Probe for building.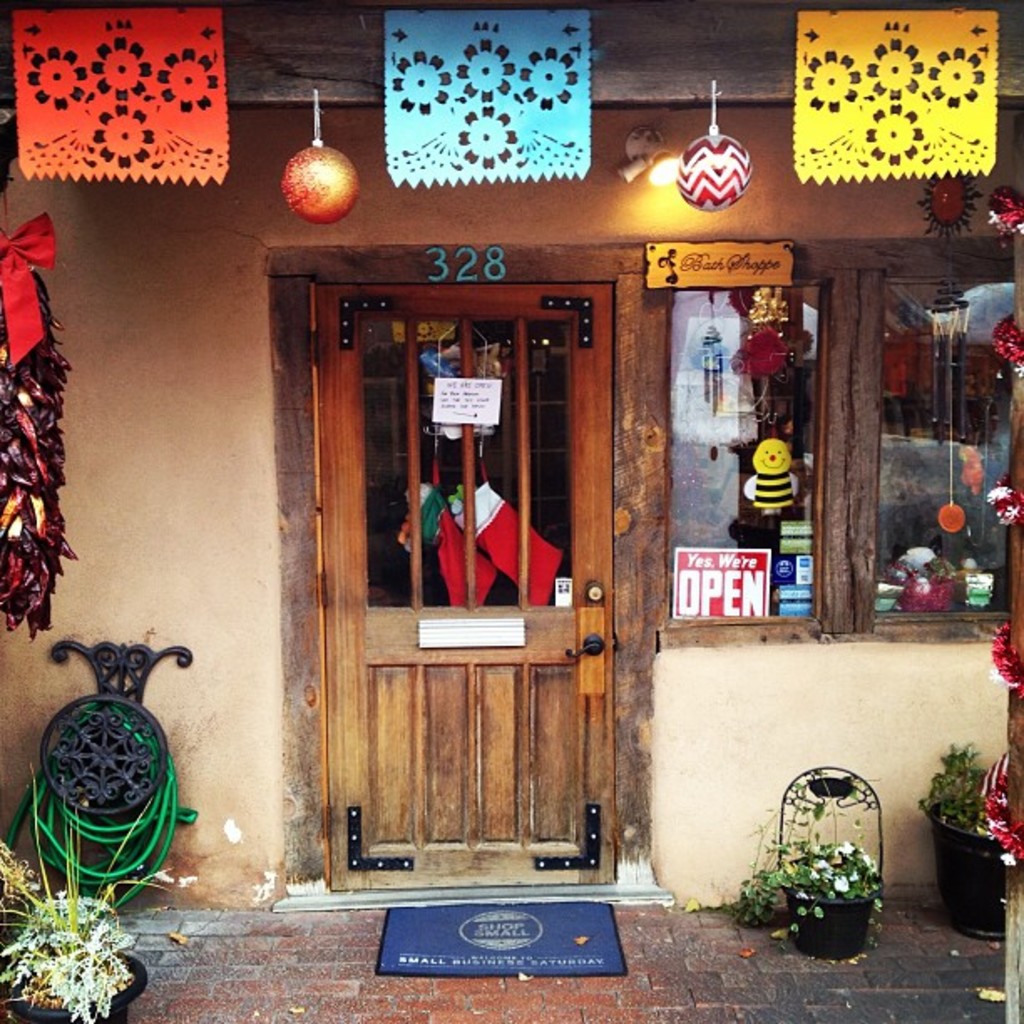
Probe result: 0/0/1022/909.
